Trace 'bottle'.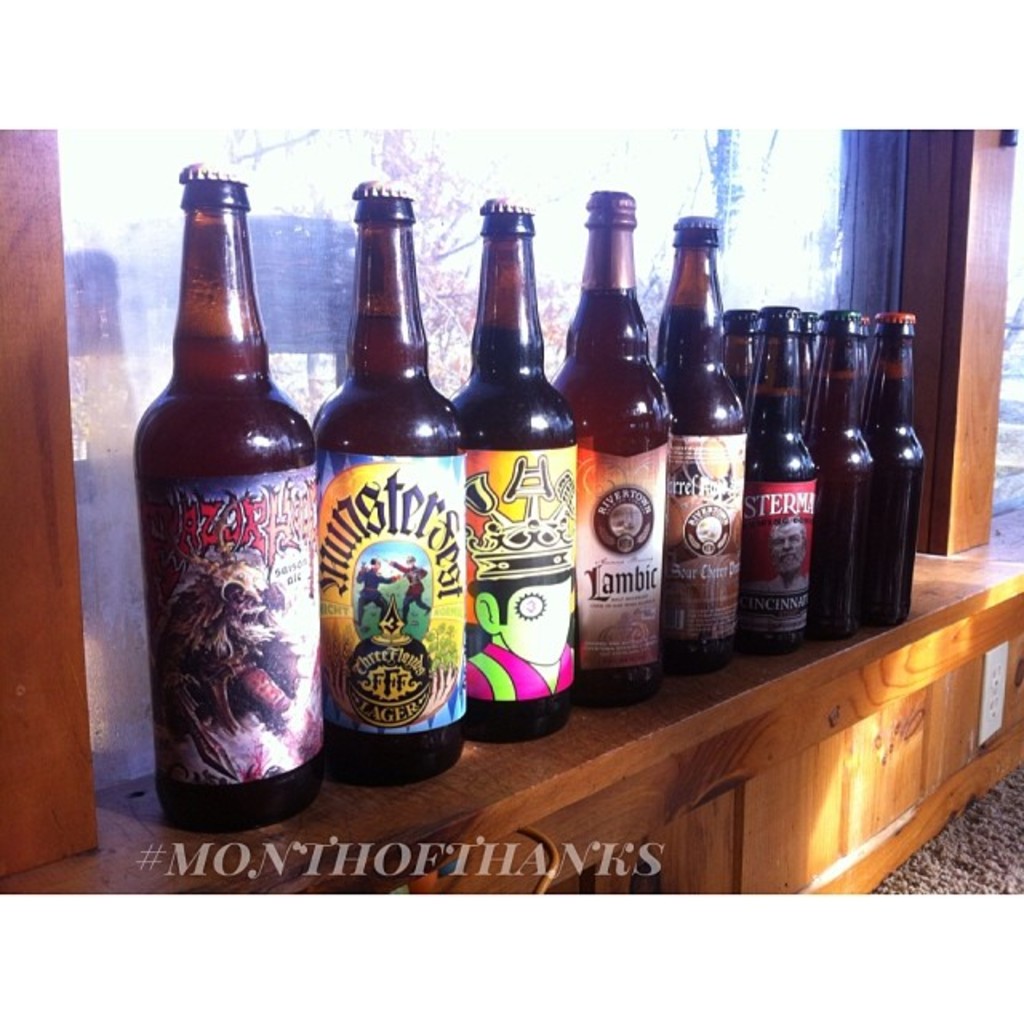
Traced to 800, 309, 882, 640.
